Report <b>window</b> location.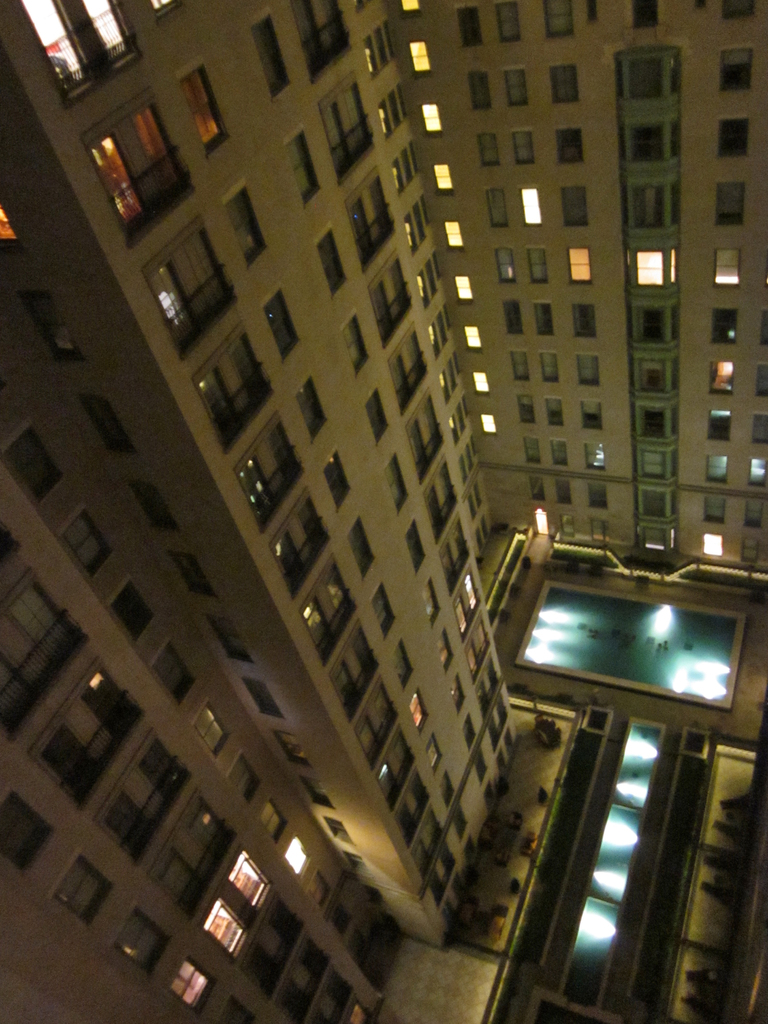
Report: Rect(476, 132, 502, 173).
